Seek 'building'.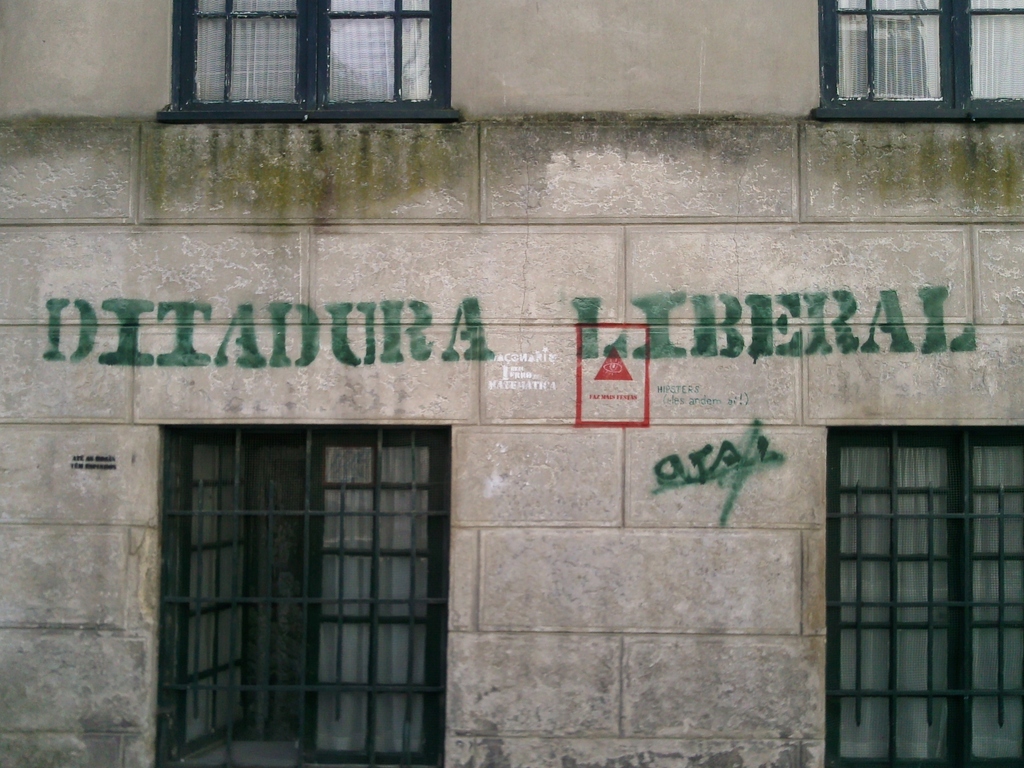
<region>0, 0, 1023, 767</region>.
